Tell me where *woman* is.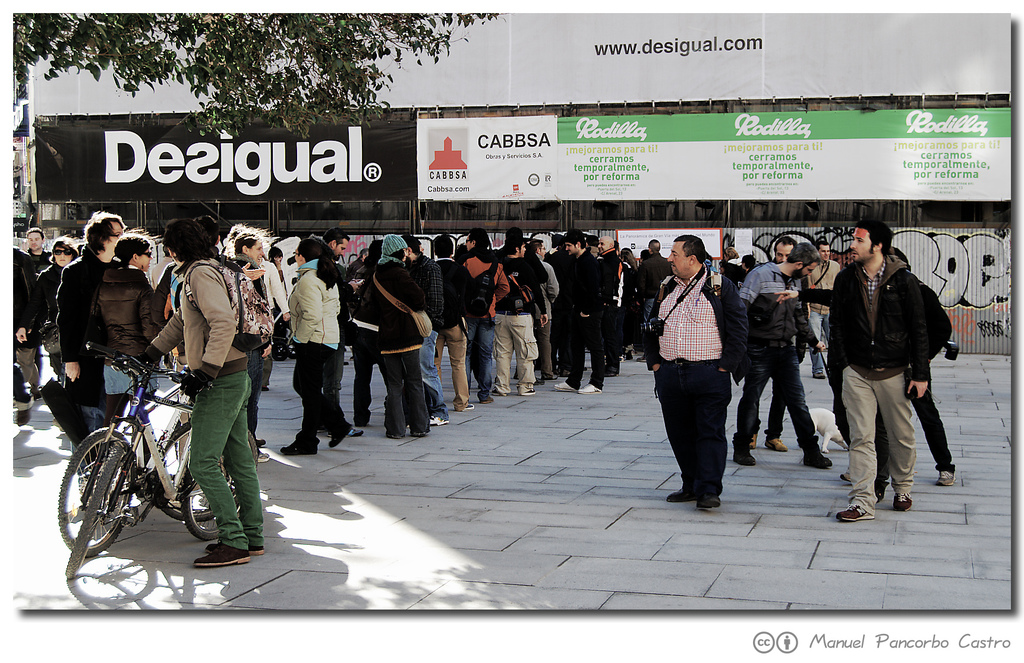
*woman* is at 35:236:80:383.
